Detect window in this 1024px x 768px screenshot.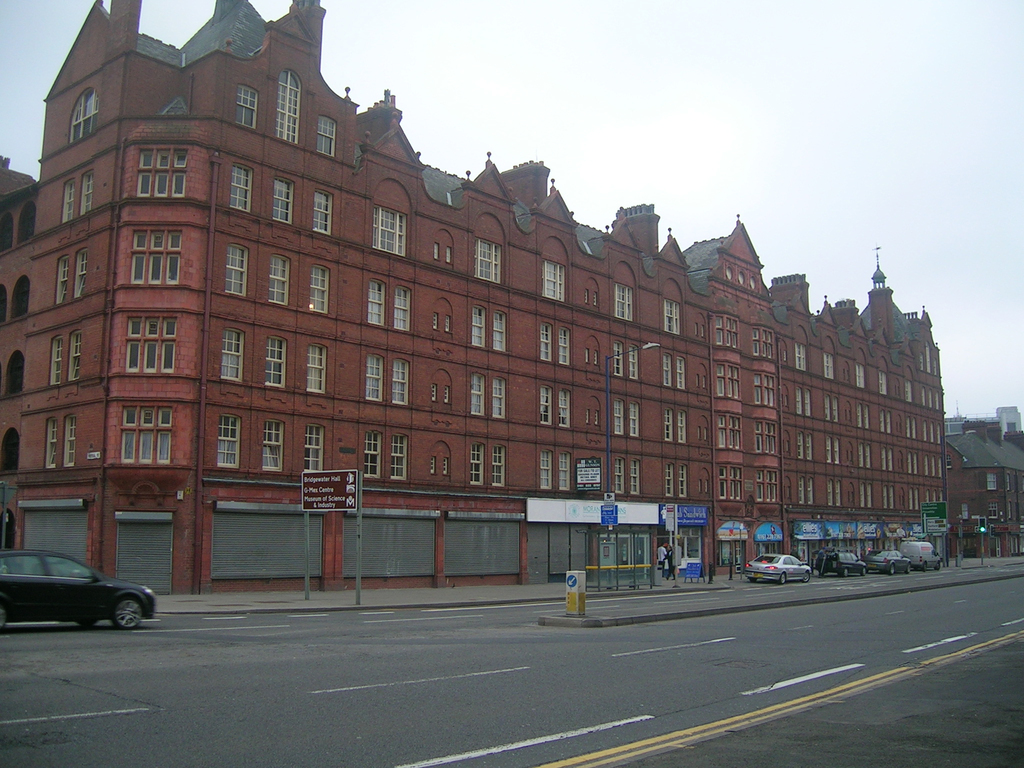
Detection: (x1=628, y1=460, x2=641, y2=495).
